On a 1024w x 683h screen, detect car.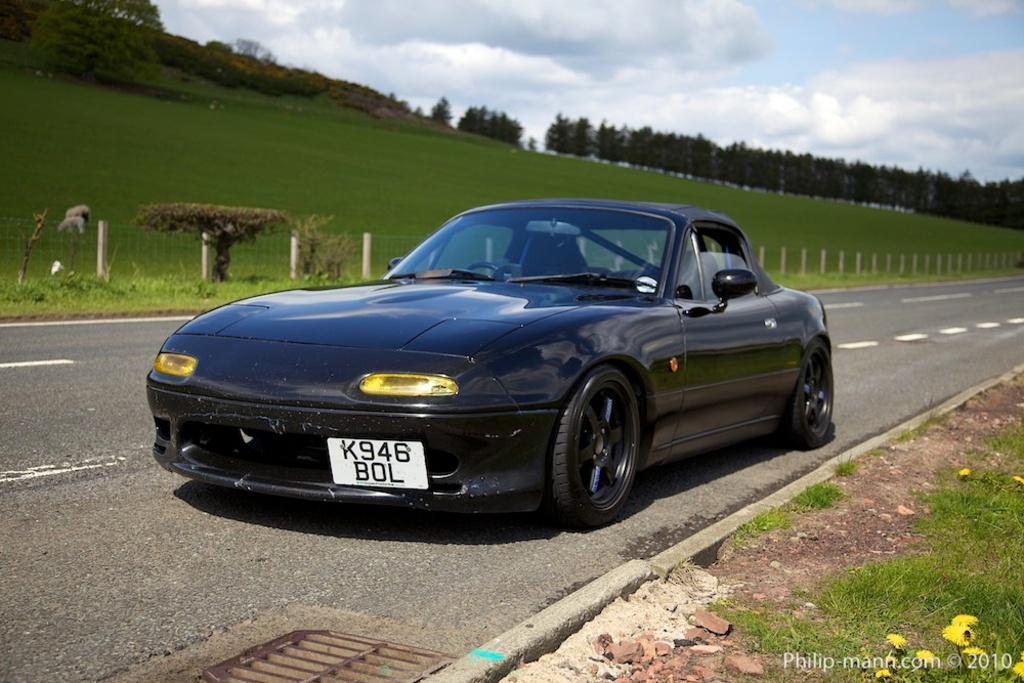
(left=143, top=201, right=836, bottom=520).
